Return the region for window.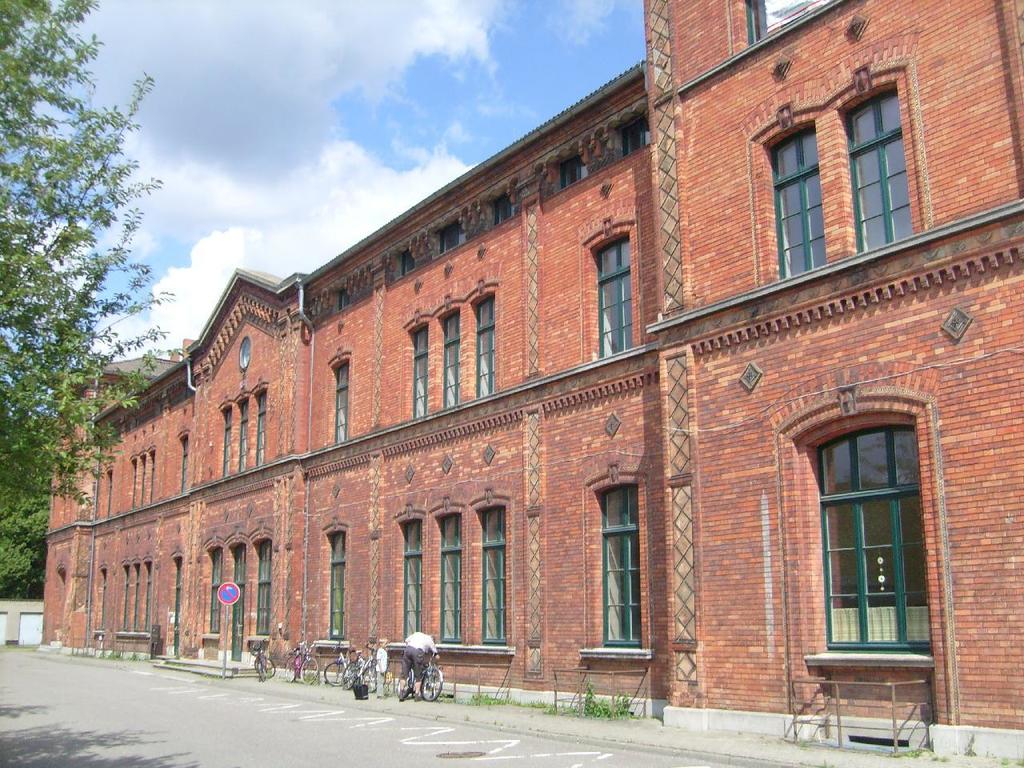
pyautogui.locateOnScreen(336, 290, 352, 308).
